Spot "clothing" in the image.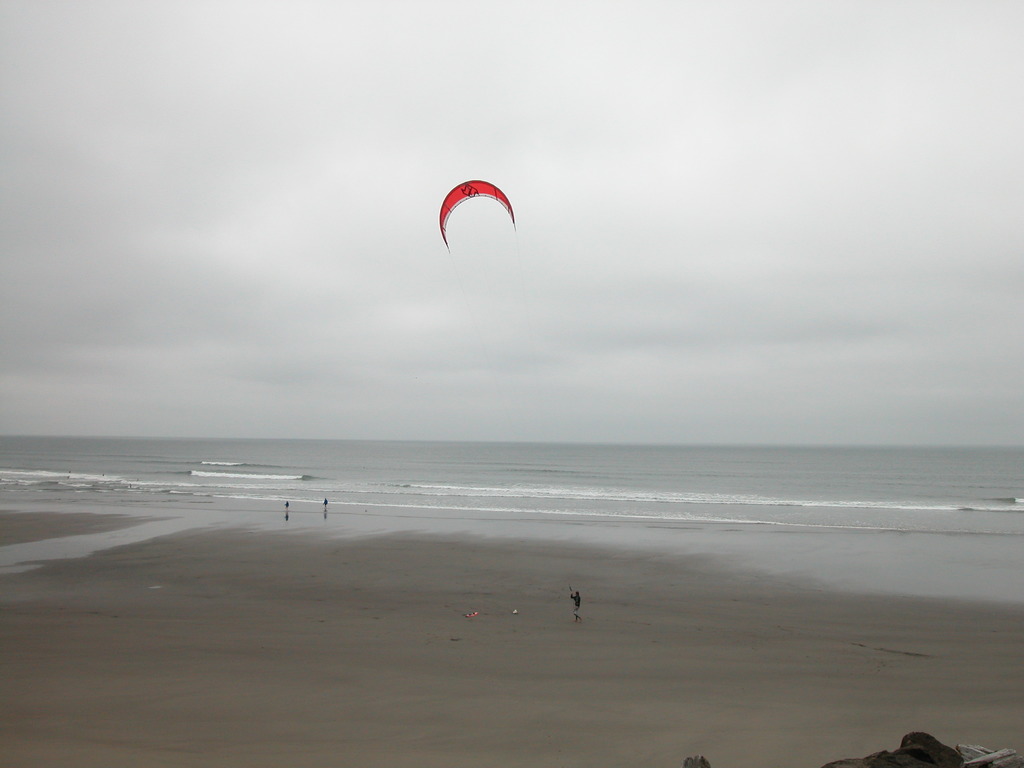
"clothing" found at Rect(572, 595, 580, 616).
